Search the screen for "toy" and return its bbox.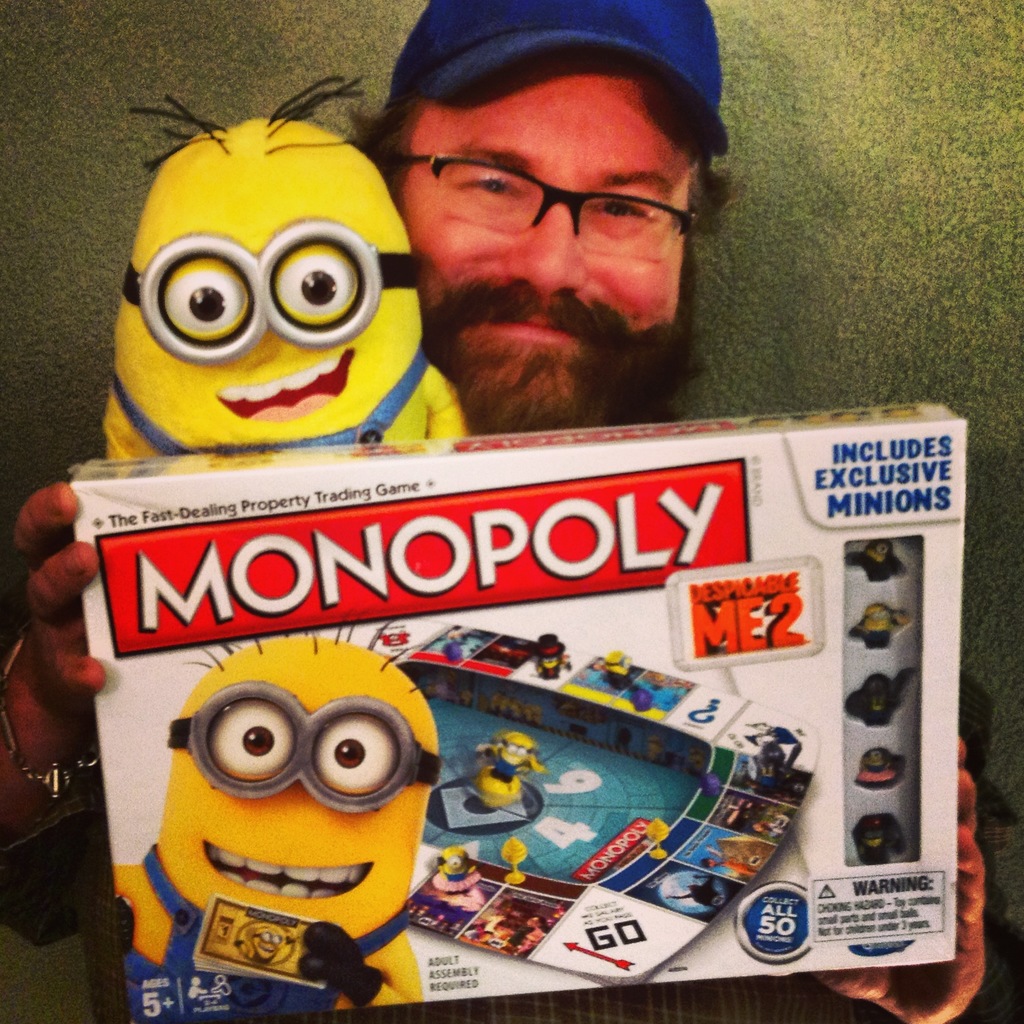
Found: pyautogui.locateOnScreen(79, 68, 465, 472).
